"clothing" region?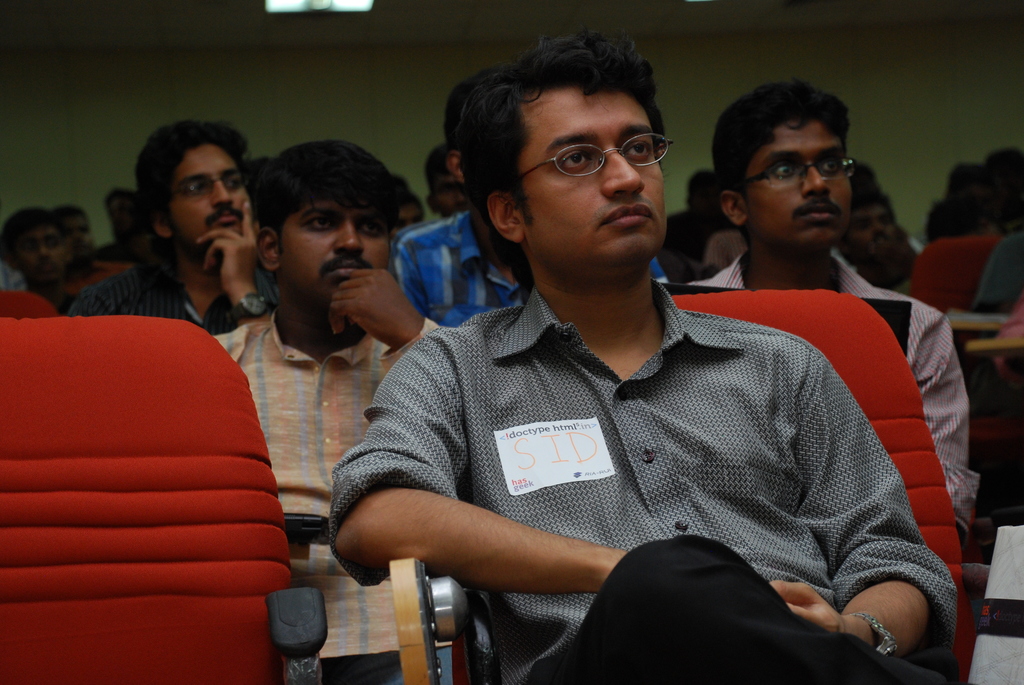
(218, 318, 513, 684)
